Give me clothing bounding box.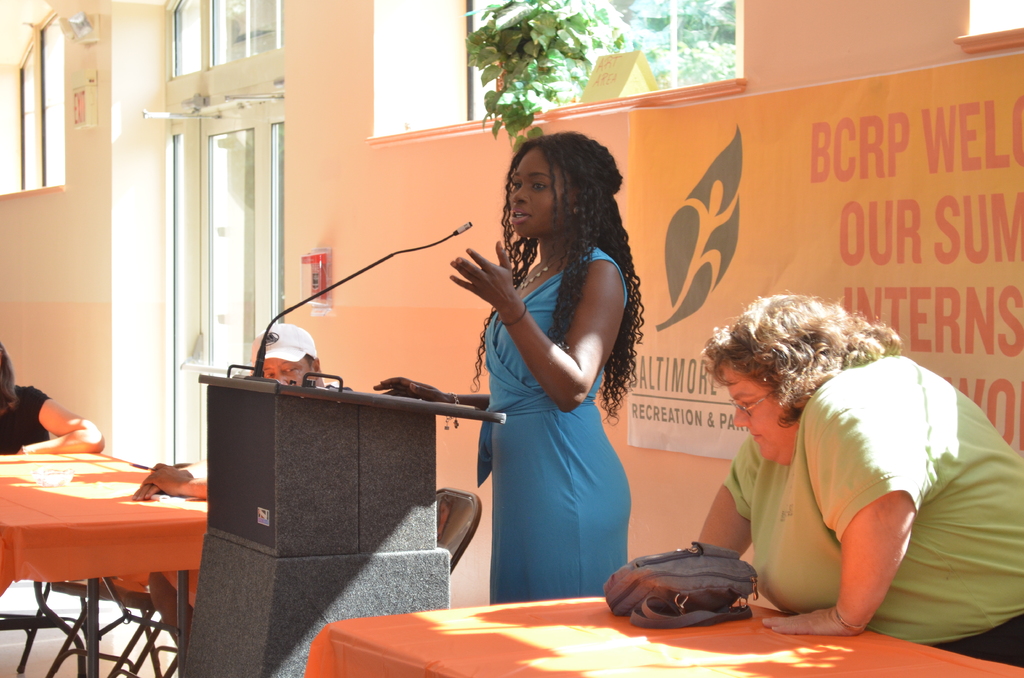
pyautogui.locateOnScreen(0, 386, 51, 456).
